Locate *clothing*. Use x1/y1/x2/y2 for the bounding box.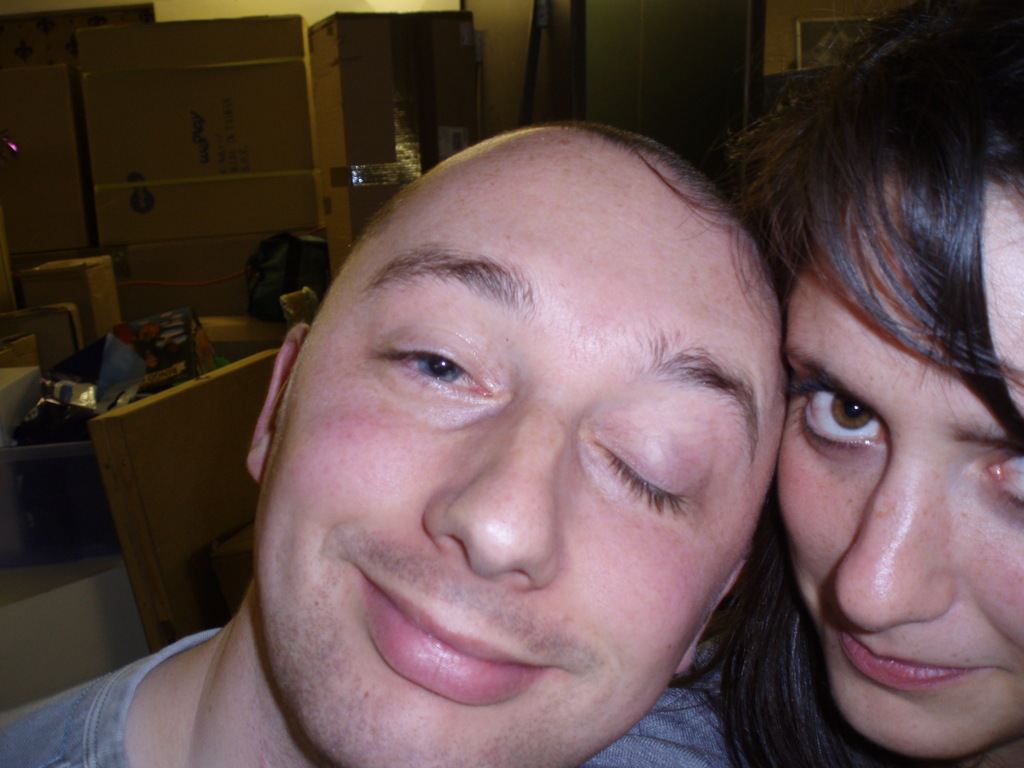
0/624/735/767.
